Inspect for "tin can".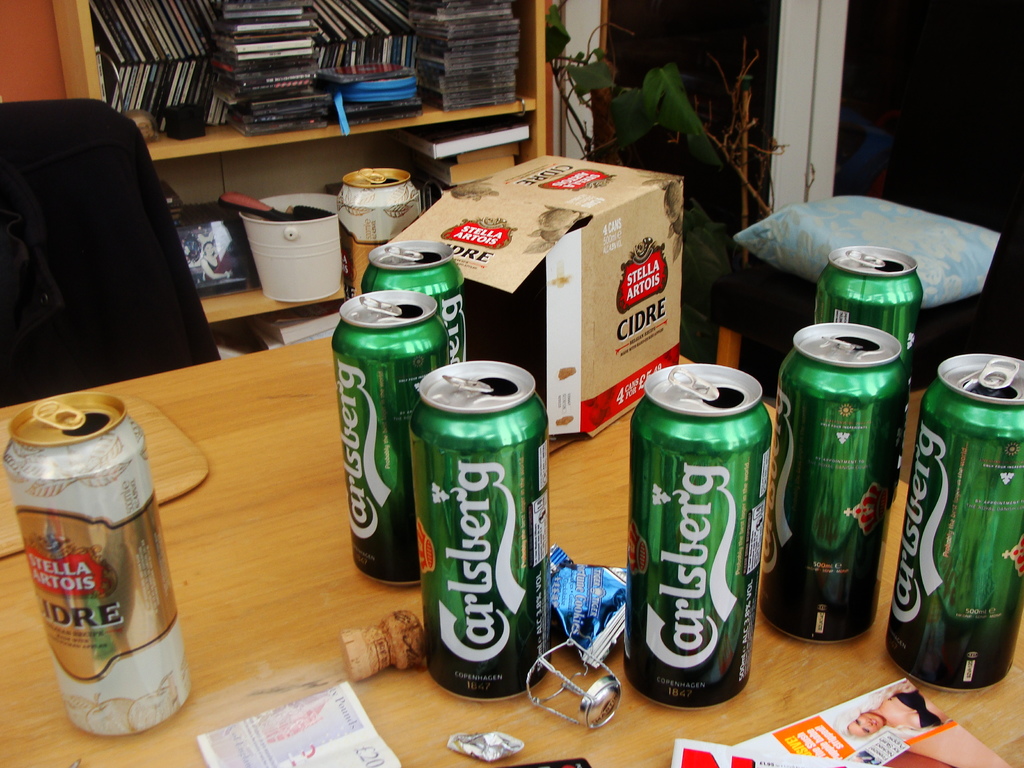
Inspection: (left=337, top=167, right=419, bottom=303).
